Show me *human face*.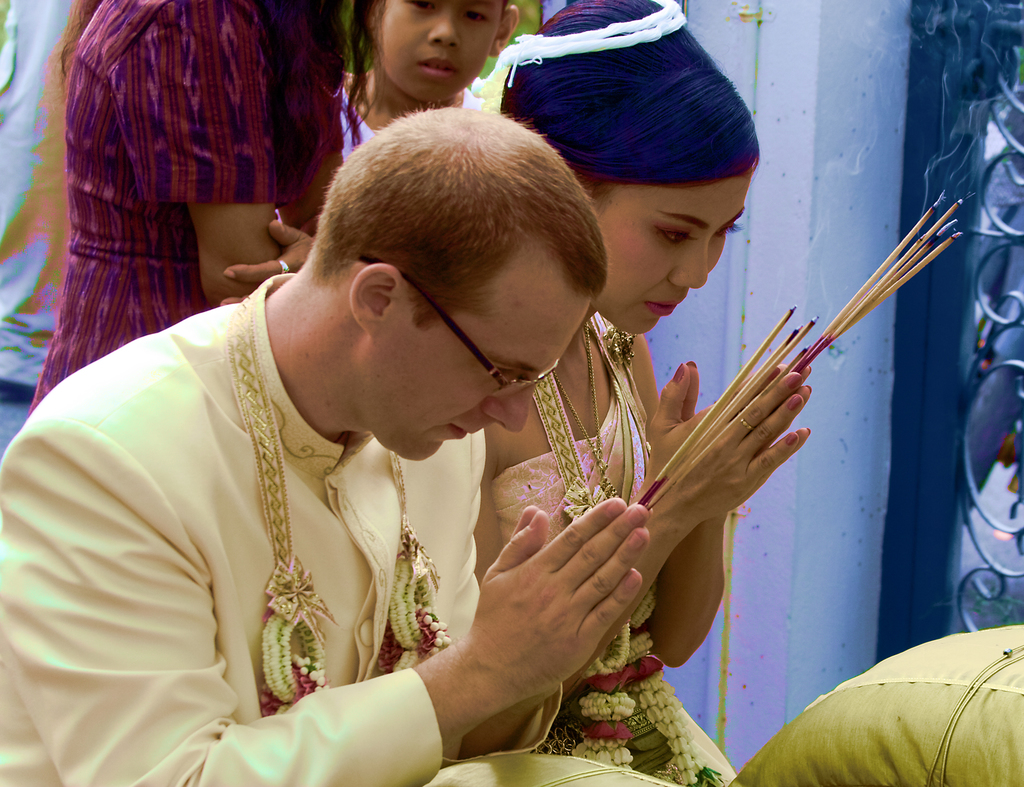
*human face* is here: left=598, top=172, right=753, bottom=336.
